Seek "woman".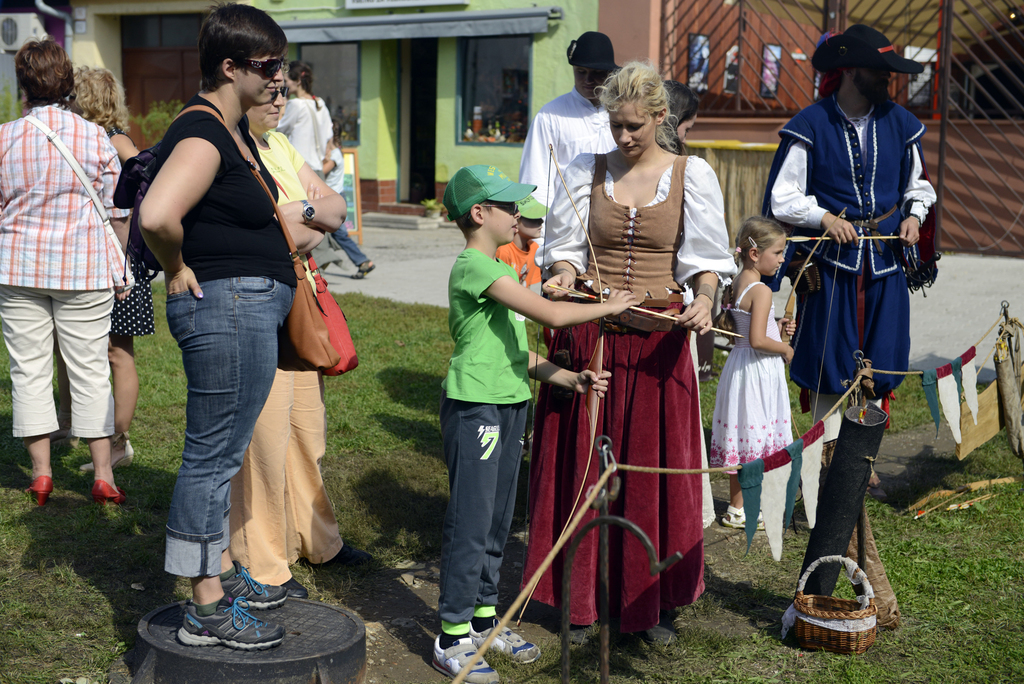
Rect(231, 79, 369, 598).
